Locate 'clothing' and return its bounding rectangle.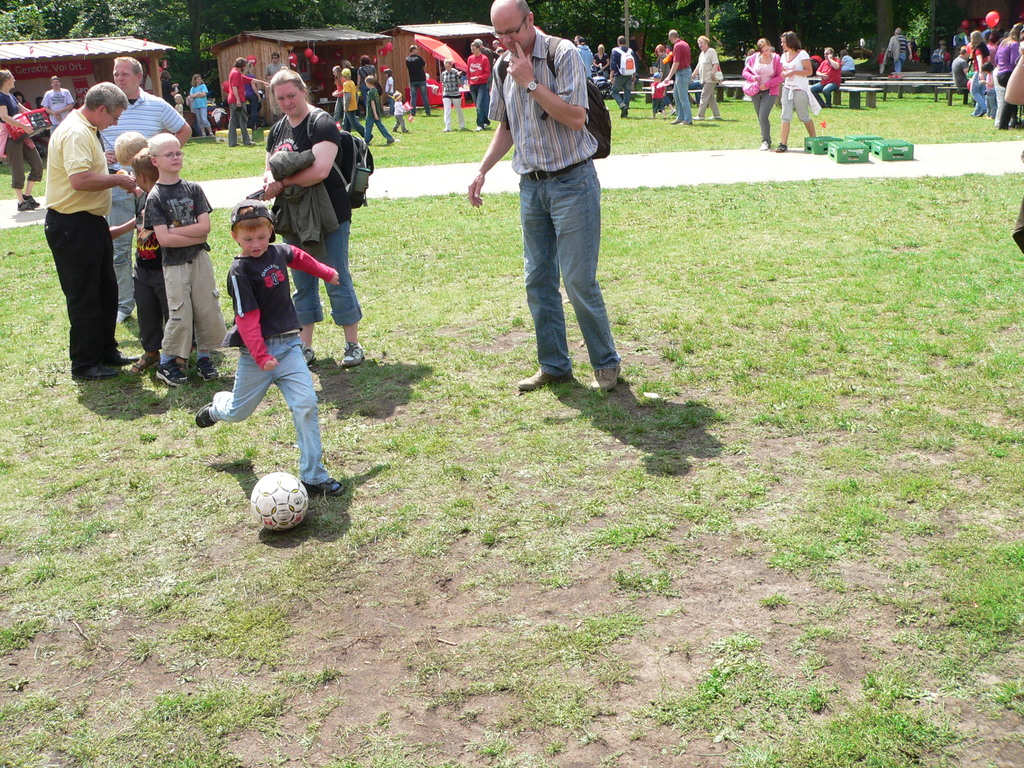
<region>463, 51, 486, 87</region>.
